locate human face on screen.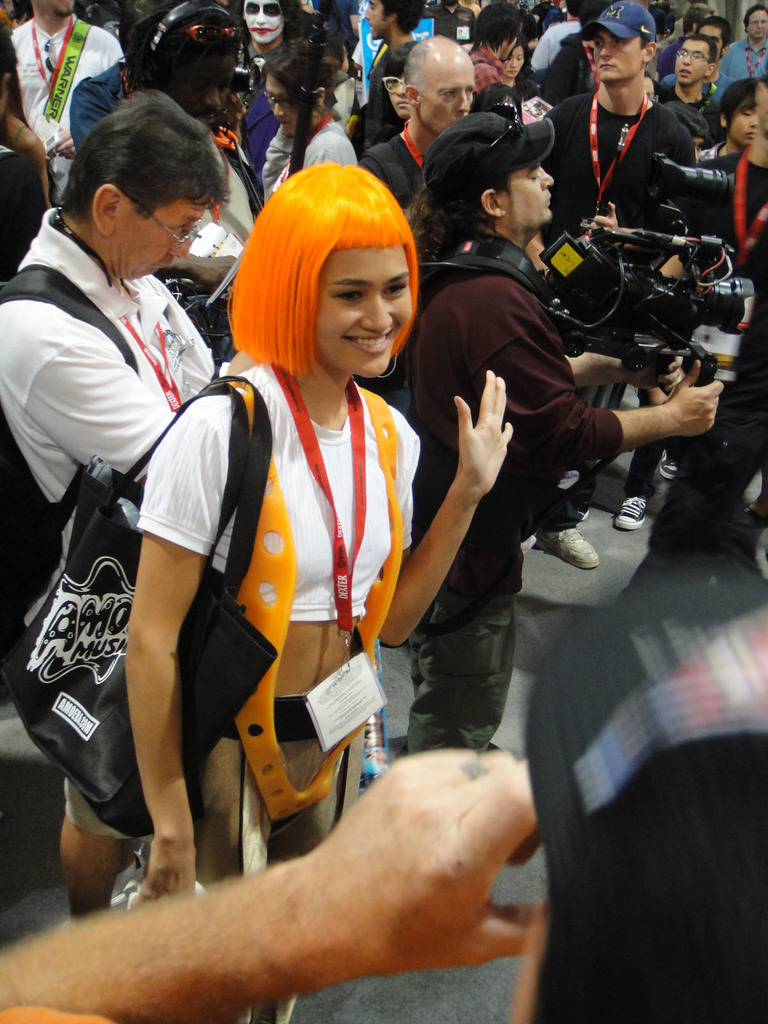
On screen at crop(174, 53, 236, 123).
